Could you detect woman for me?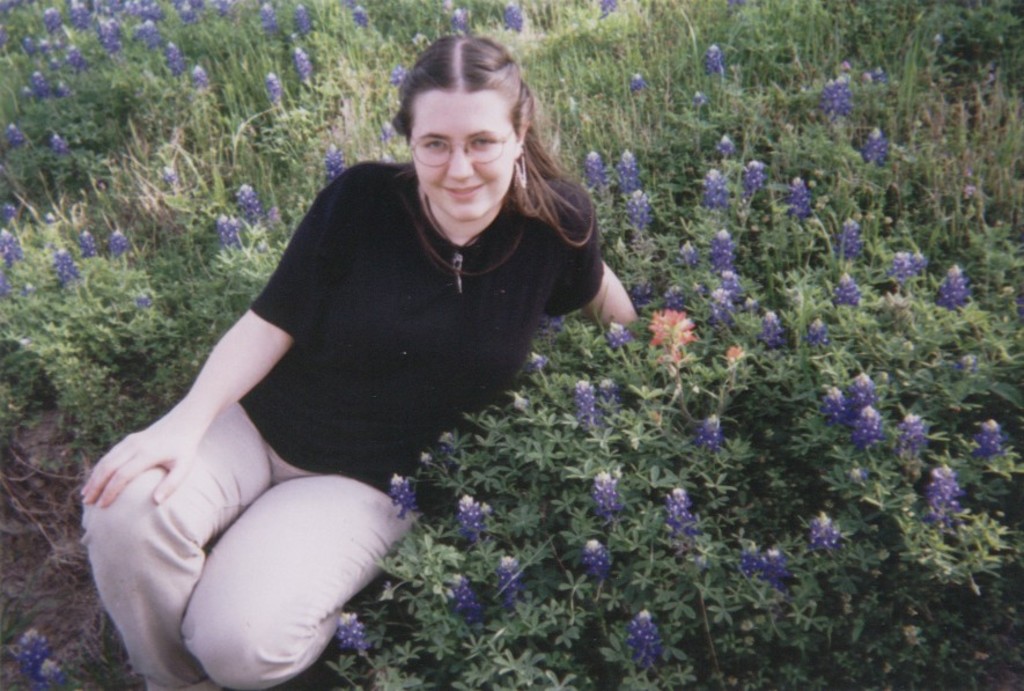
Detection result: <bbox>76, 38, 661, 668</bbox>.
